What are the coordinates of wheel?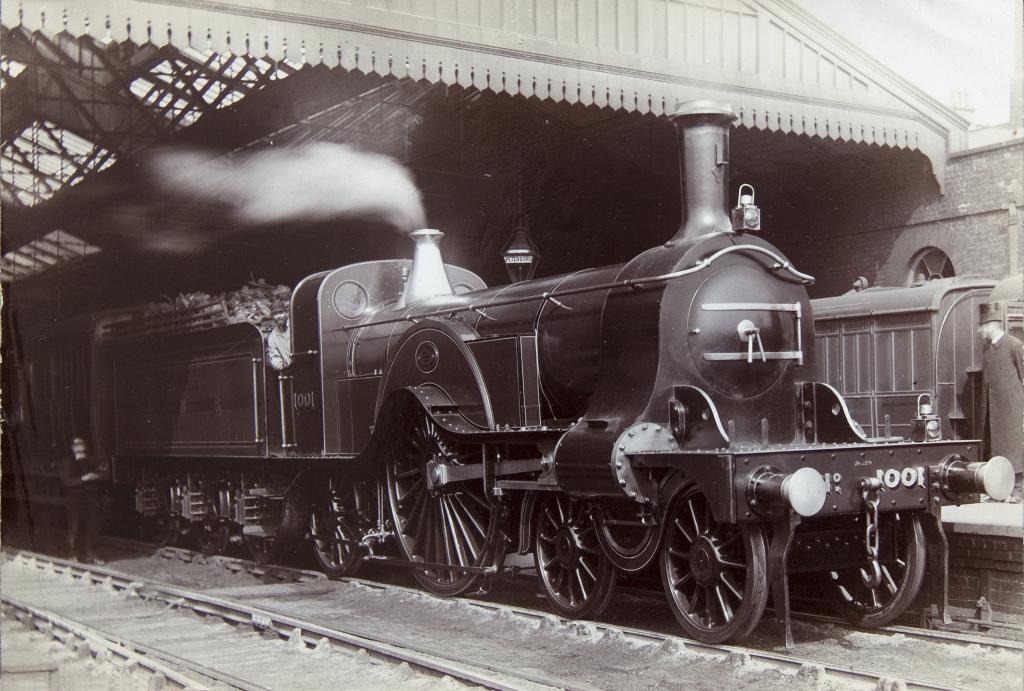
pyautogui.locateOnScreen(190, 469, 229, 555).
